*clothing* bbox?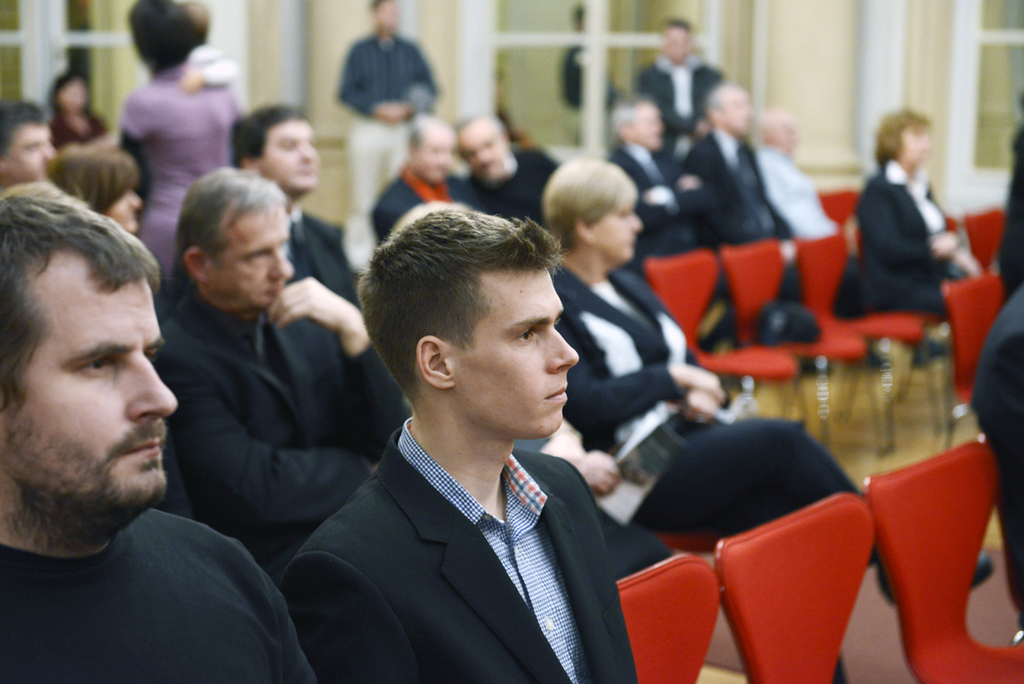
{"left": 340, "top": 28, "right": 439, "bottom": 260}
